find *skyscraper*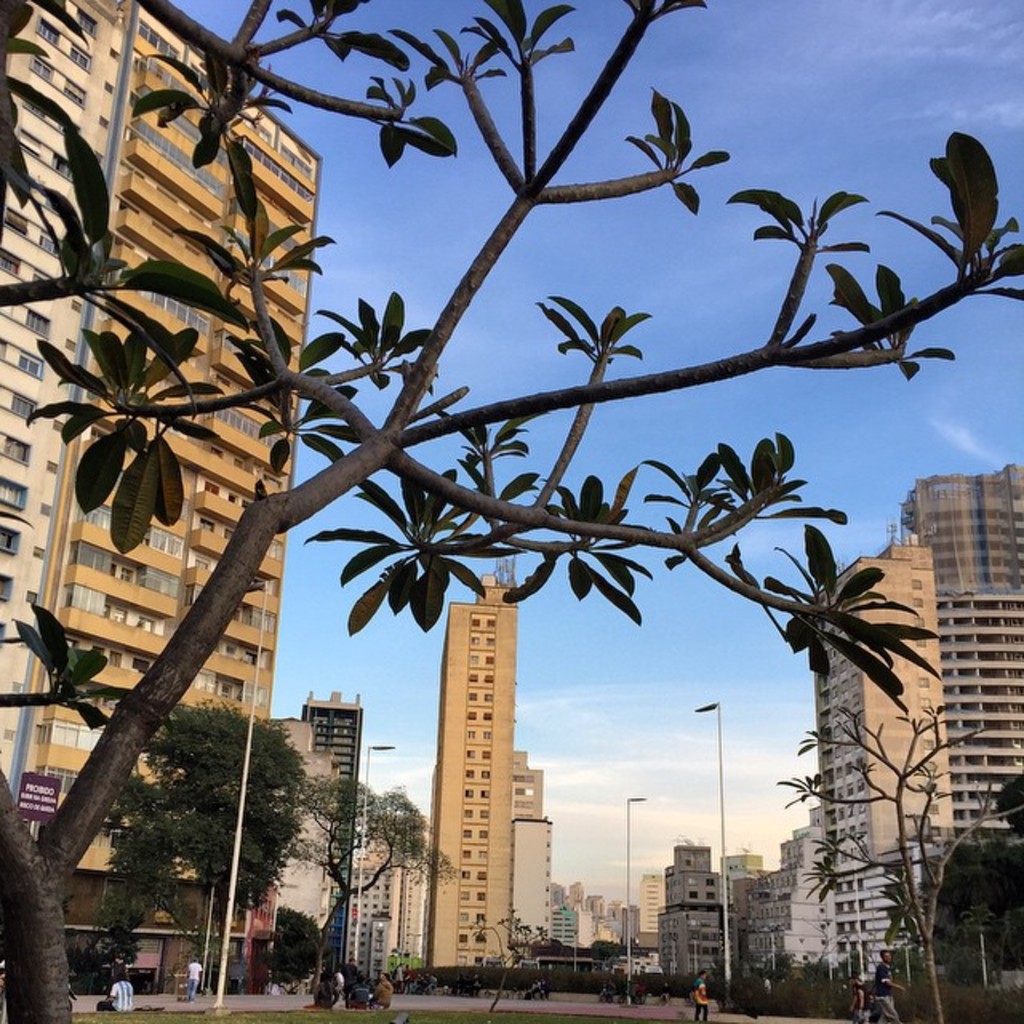
(left=0, top=0, right=325, bottom=989)
